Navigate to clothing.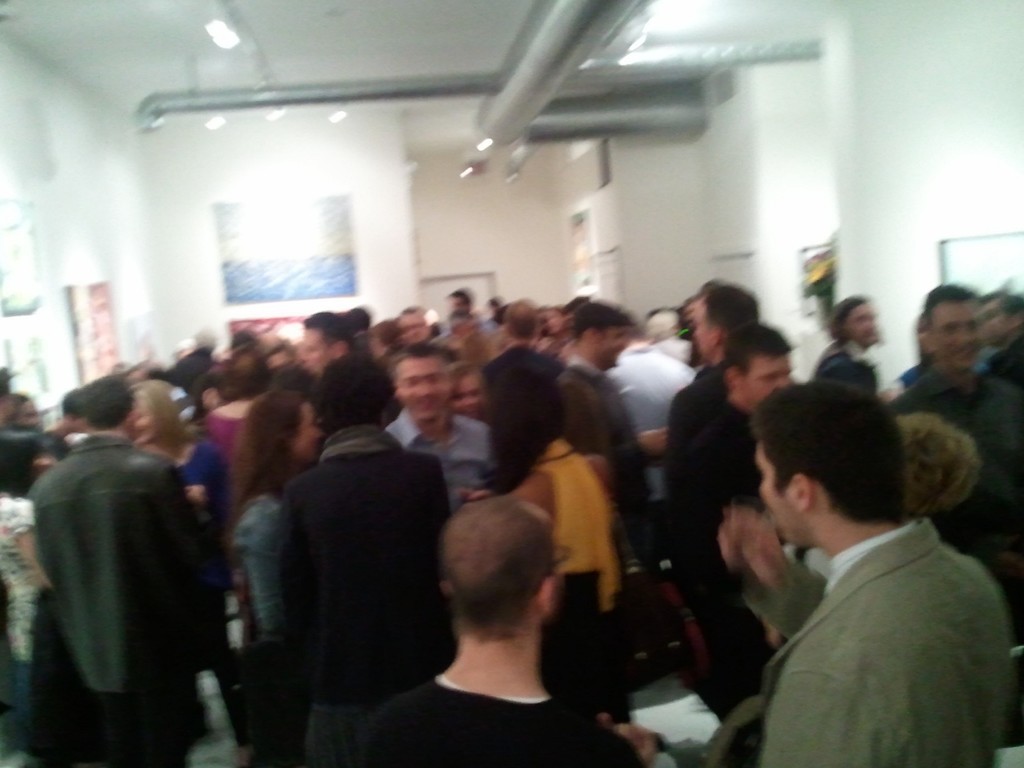
Navigation target: 562:362:649:522.
